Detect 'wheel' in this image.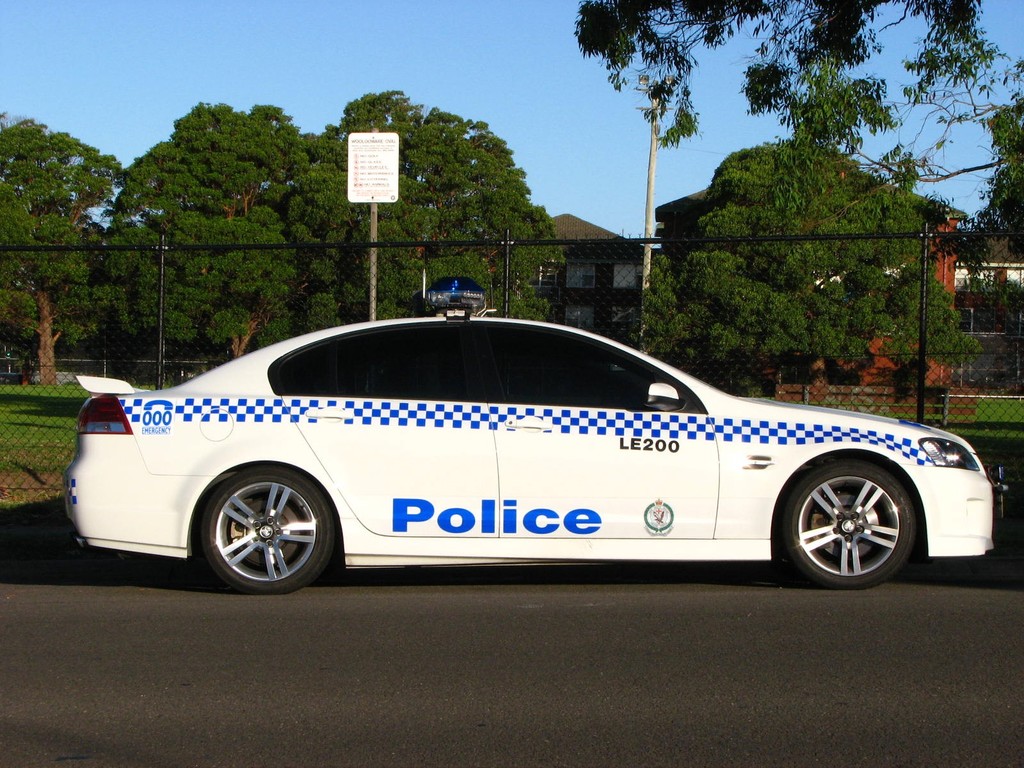
Detection: 771:460:916:590.
